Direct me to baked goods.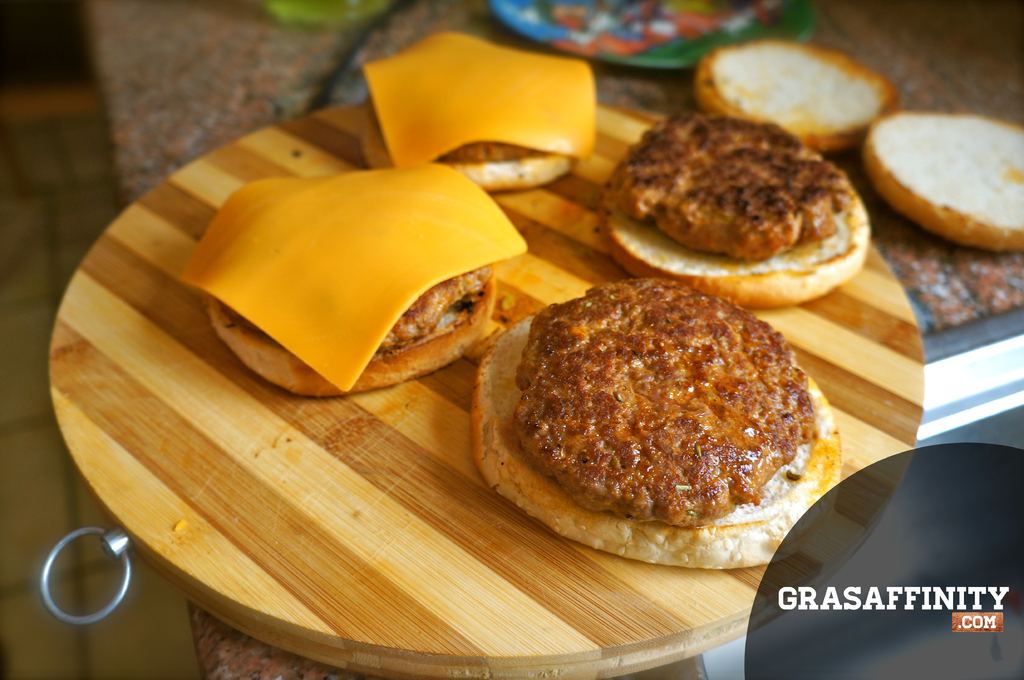
Direction: Rect(465, 276, 846, 573).
